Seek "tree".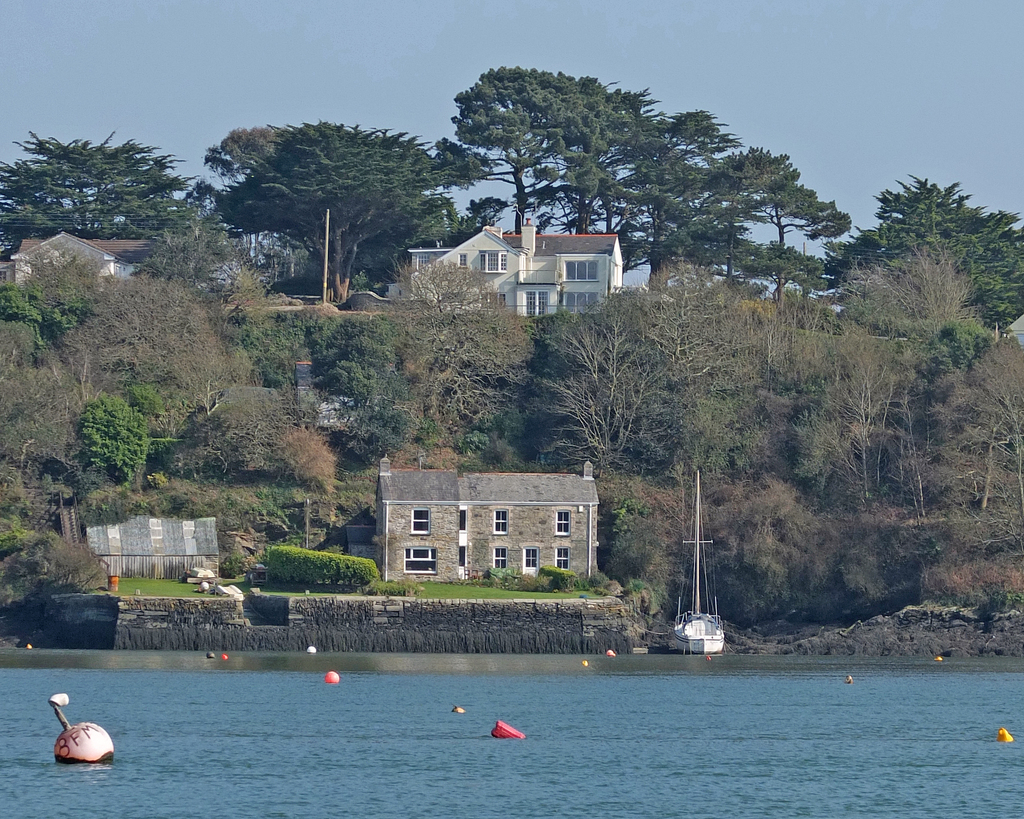
845,167,1023,339.
